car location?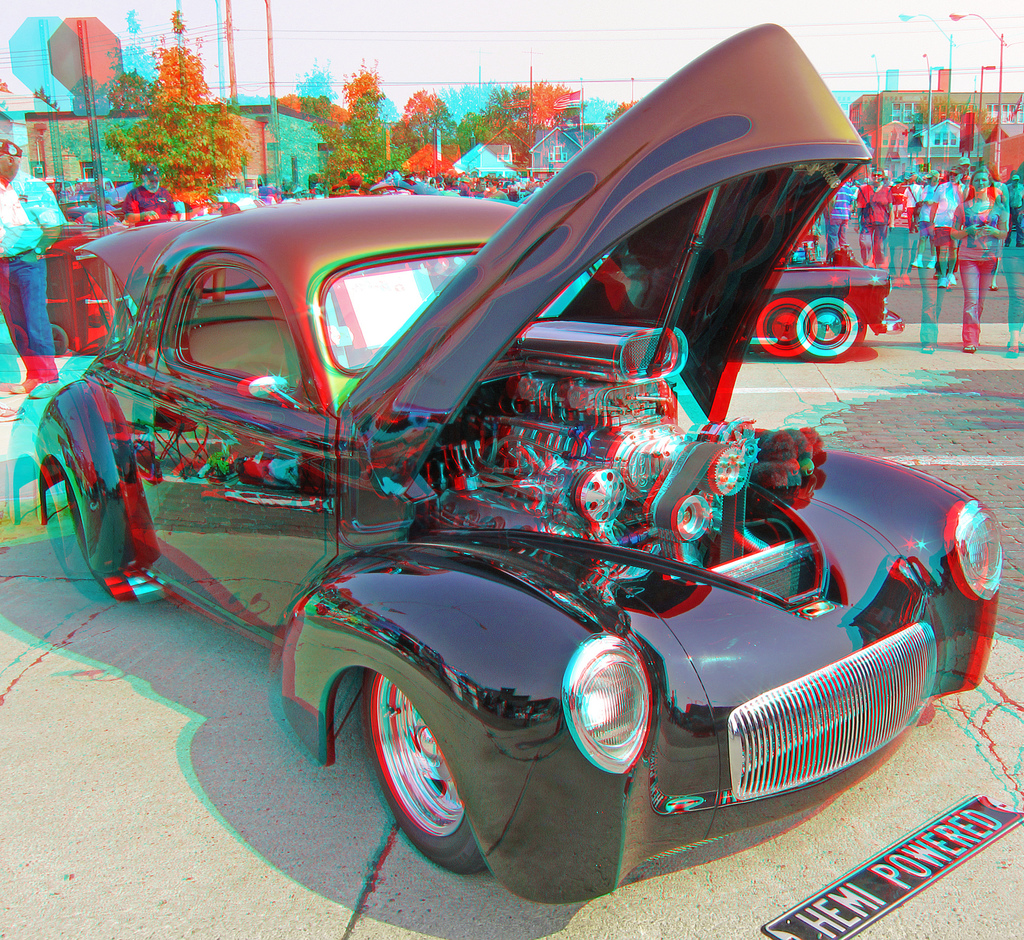
rect(85, 74, 948, 939)
